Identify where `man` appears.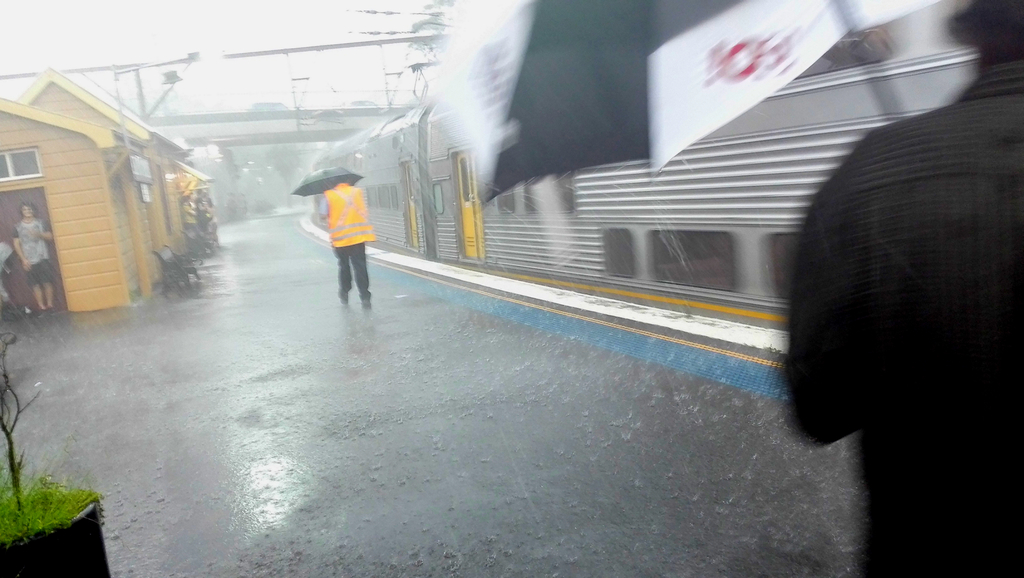
Appears at 10,201,56,311.
